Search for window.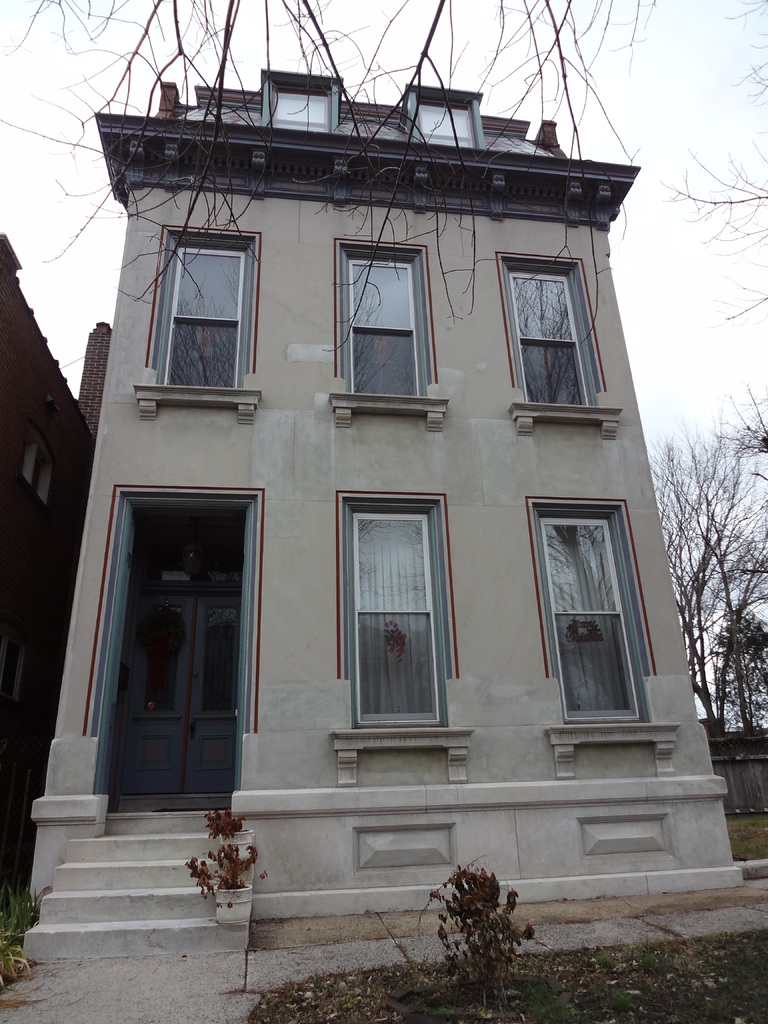
Found at l=339, t=232, r=424, b=397.
